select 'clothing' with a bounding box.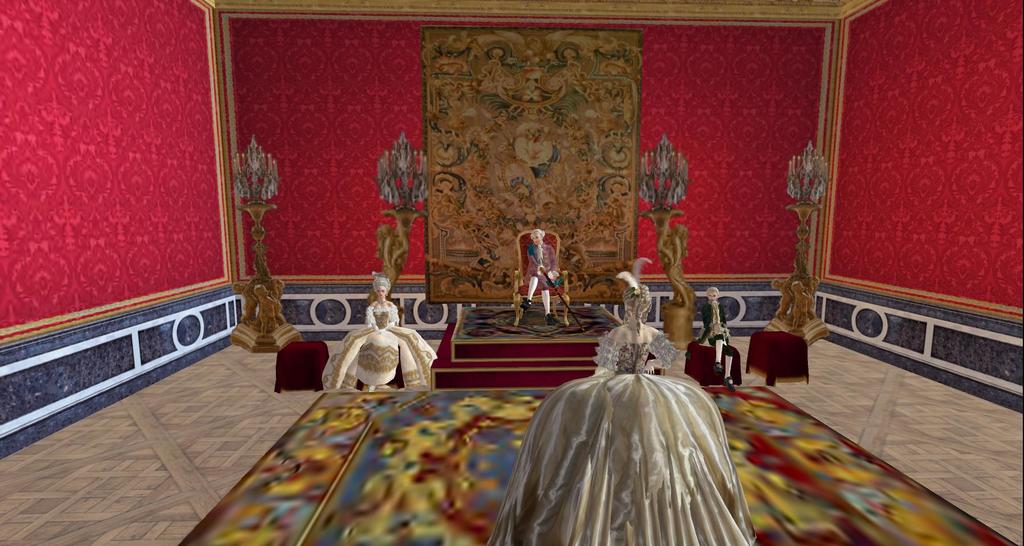
323 300 436 392.
